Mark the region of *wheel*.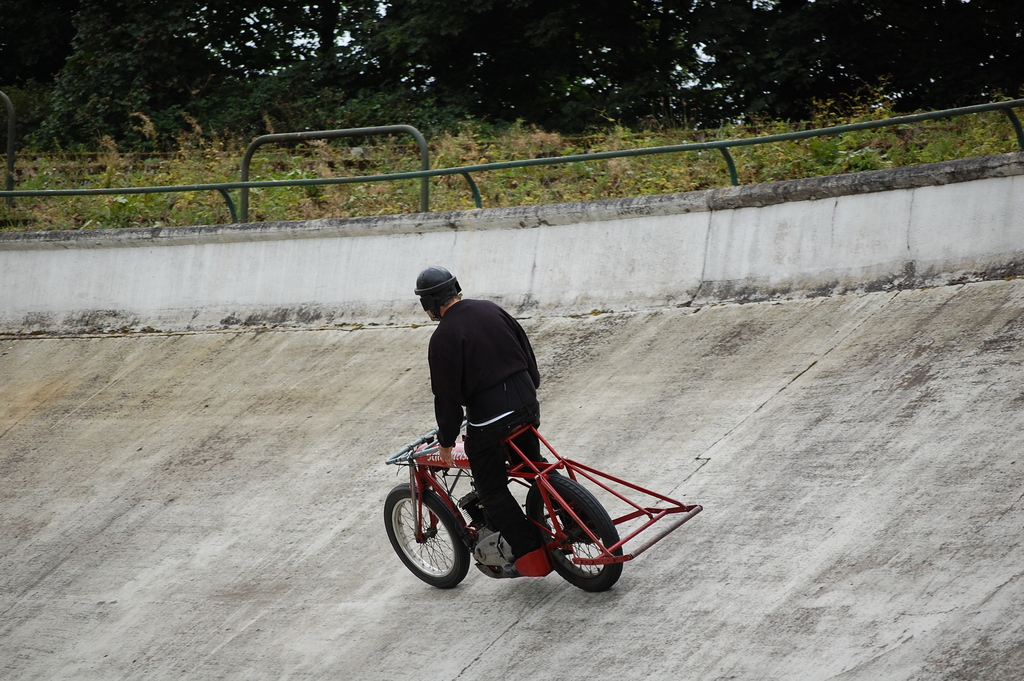
Region: [401, 491, 466, 590].
